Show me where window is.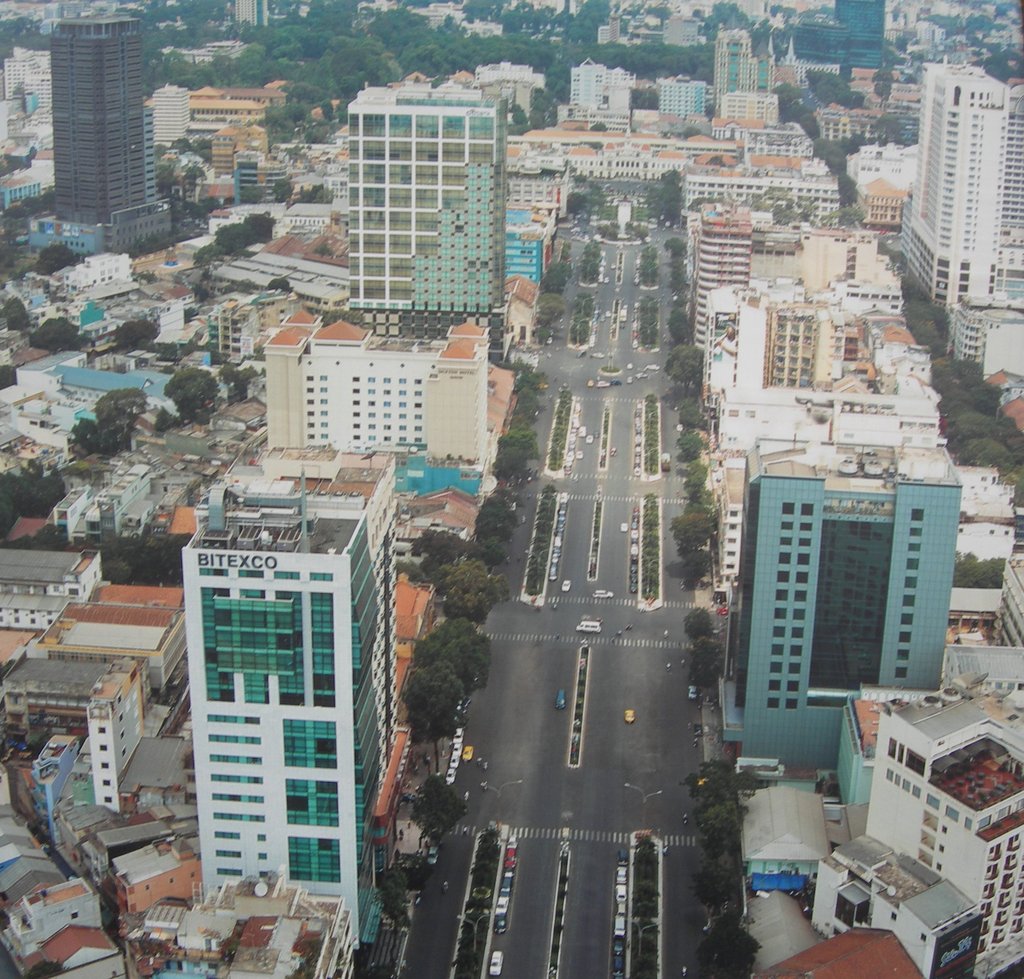
window is at 801,521,813,533.
